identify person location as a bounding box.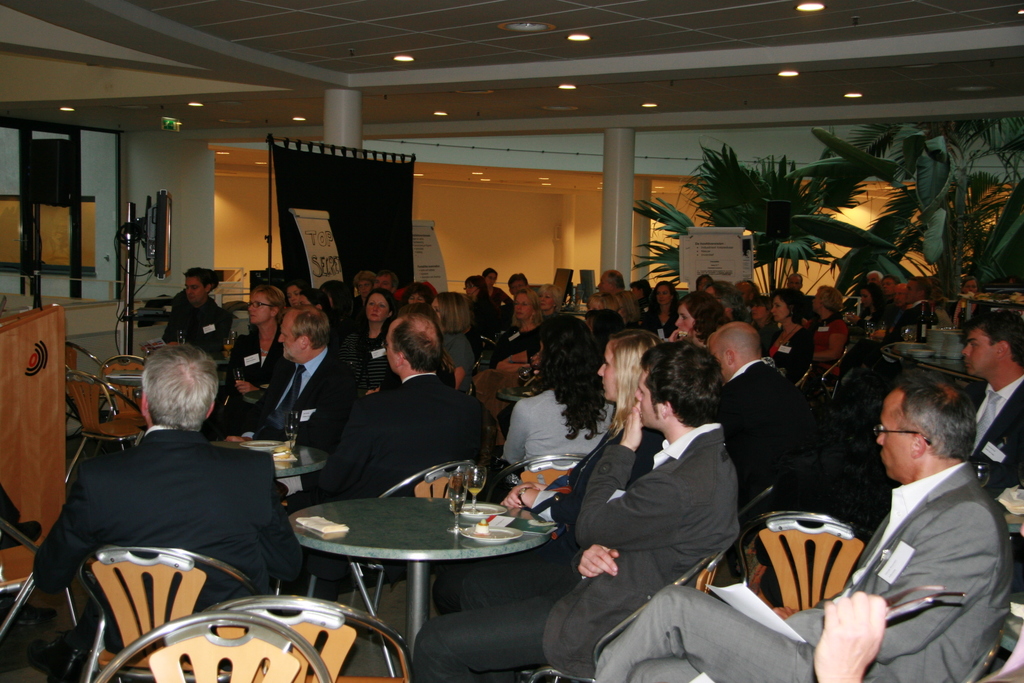
[left=670, top=293, right=721, bottom=354].
